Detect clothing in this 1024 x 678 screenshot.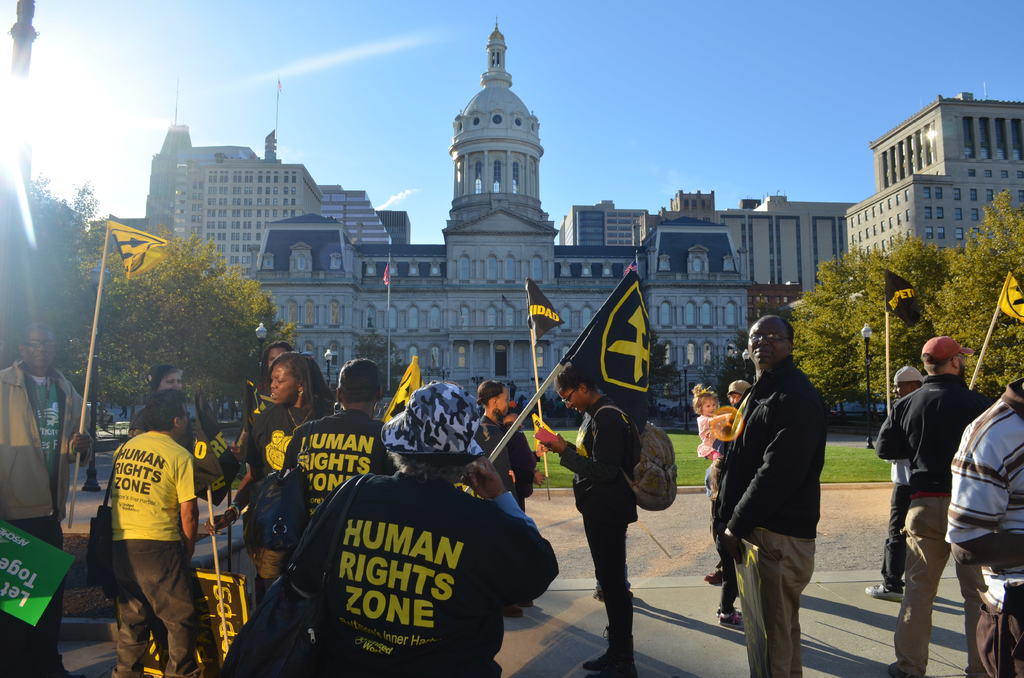
Detection: x1=561 y1=397 x2=642 y2=654.
